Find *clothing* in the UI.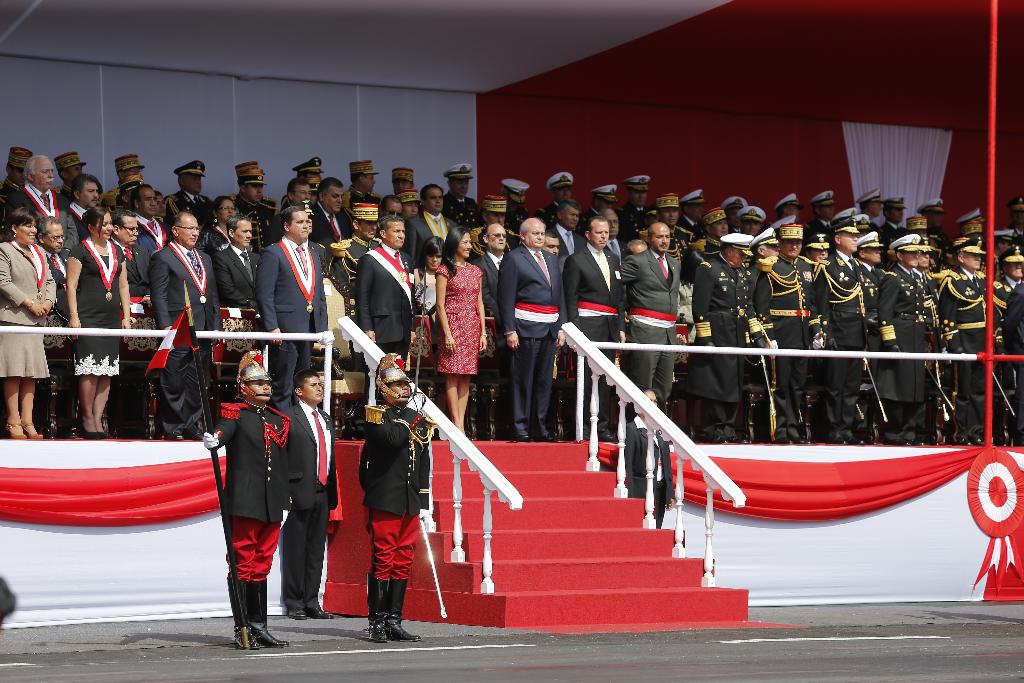
UI element at [x1=209, y1=375, x2=315, y2=630].
